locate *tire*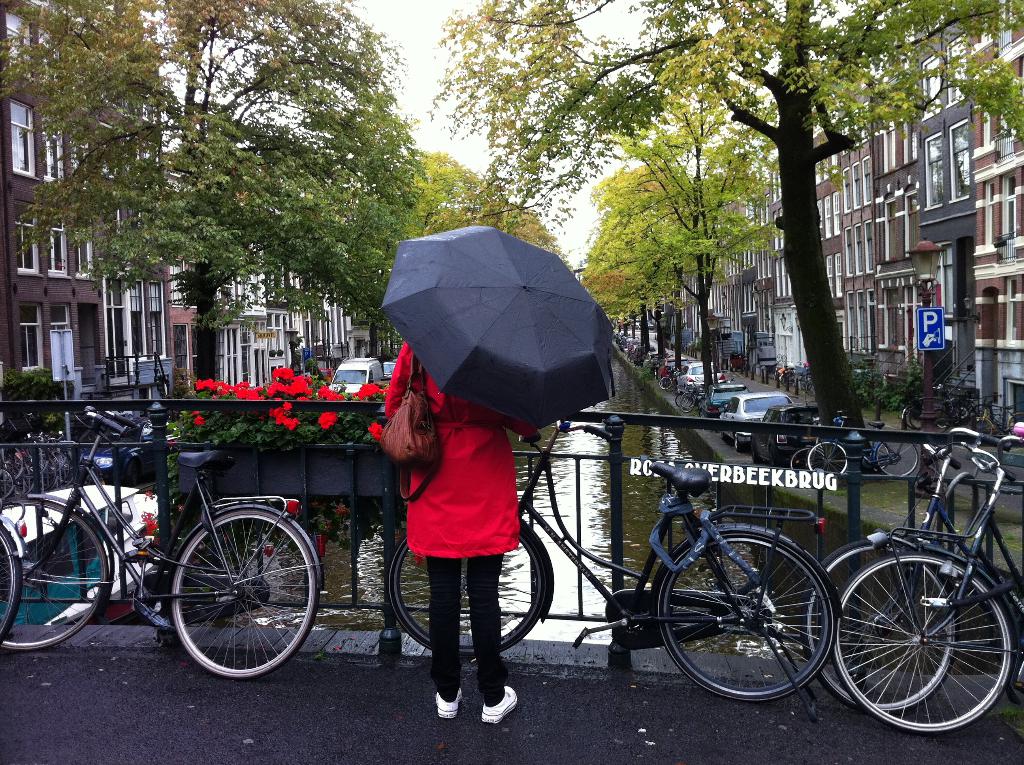
select_region(0, 515, 22, 643)
